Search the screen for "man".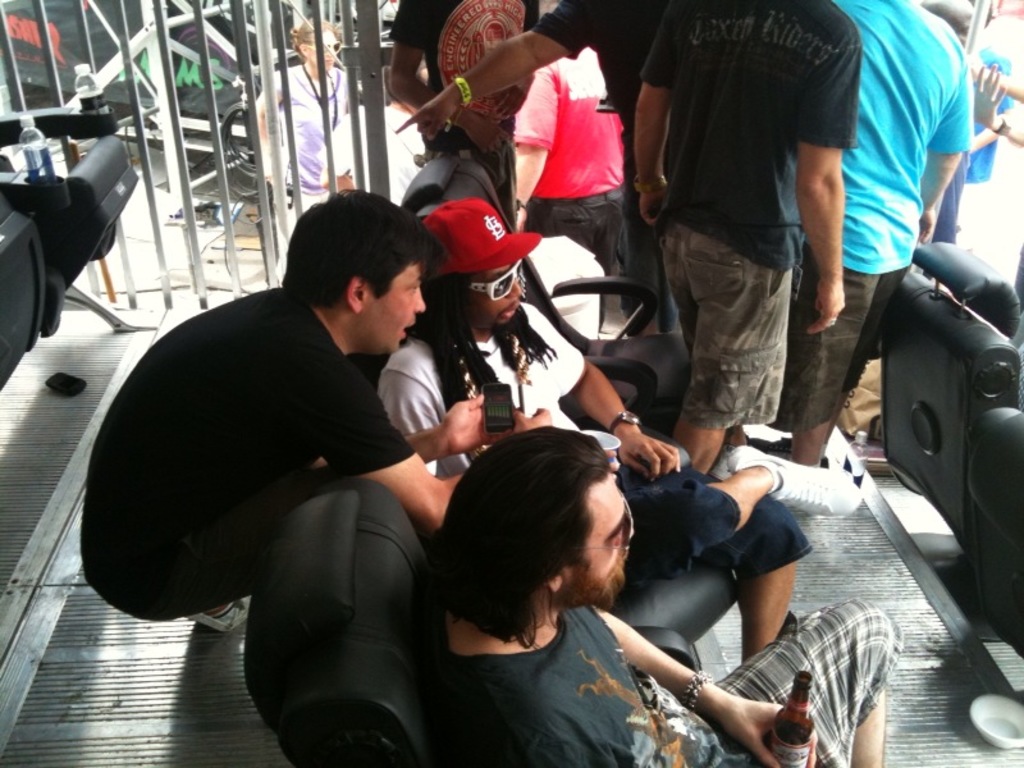
Found at 81 187 494 637.
